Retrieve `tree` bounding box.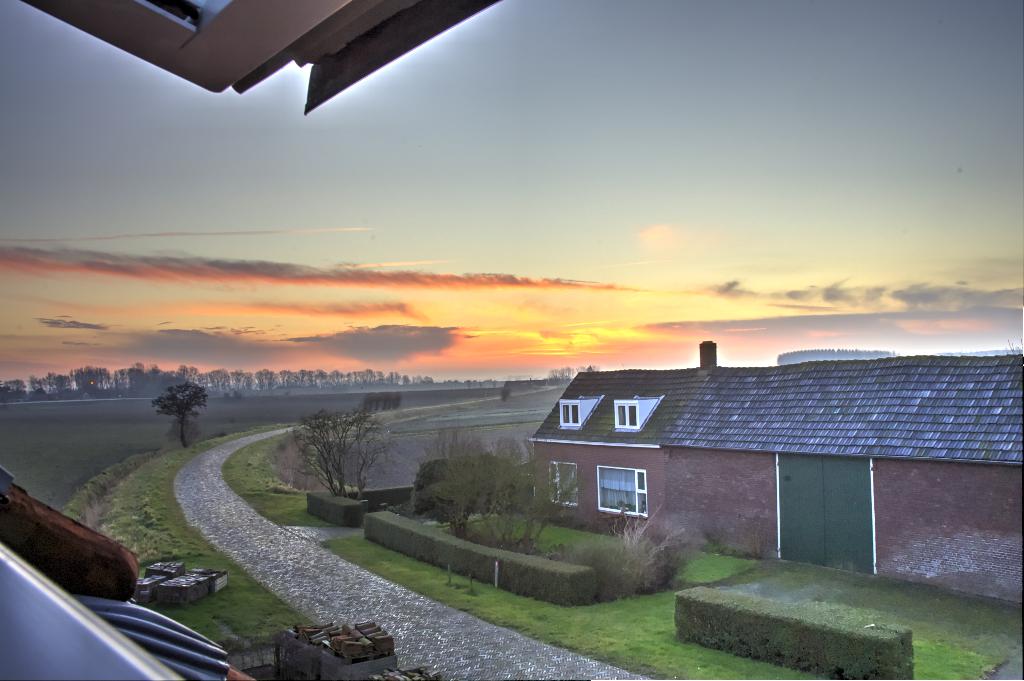
Bounding box: bbox=[406, 430, 515, 545].
